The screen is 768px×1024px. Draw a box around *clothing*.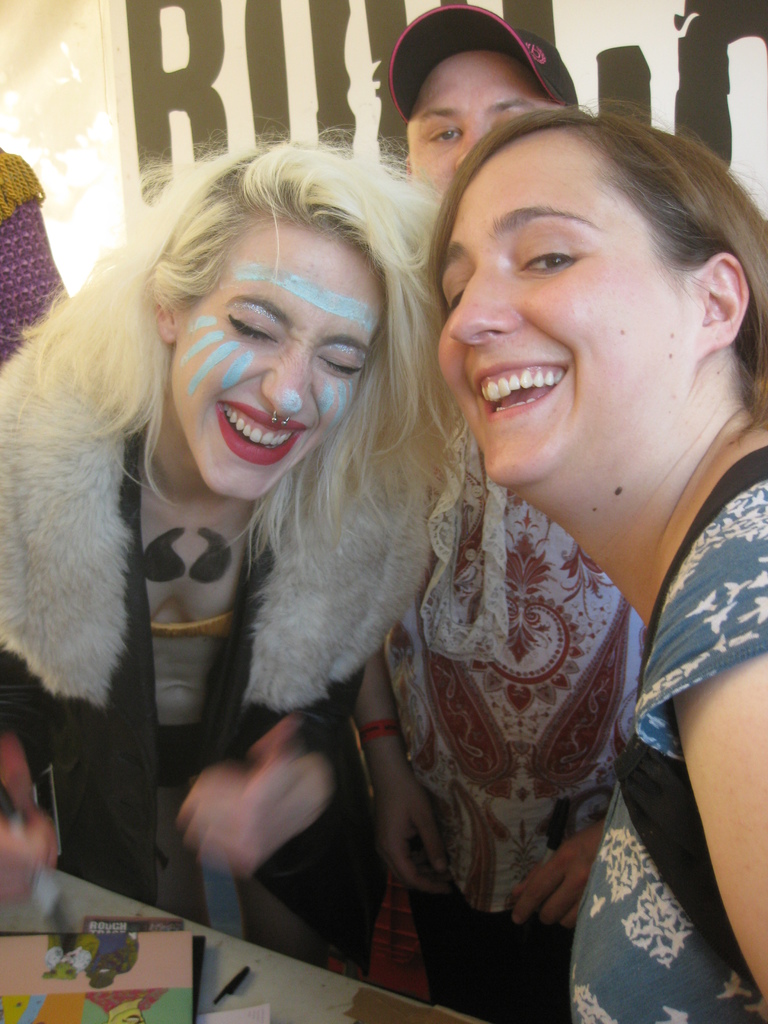
(561,460,767,1012).
